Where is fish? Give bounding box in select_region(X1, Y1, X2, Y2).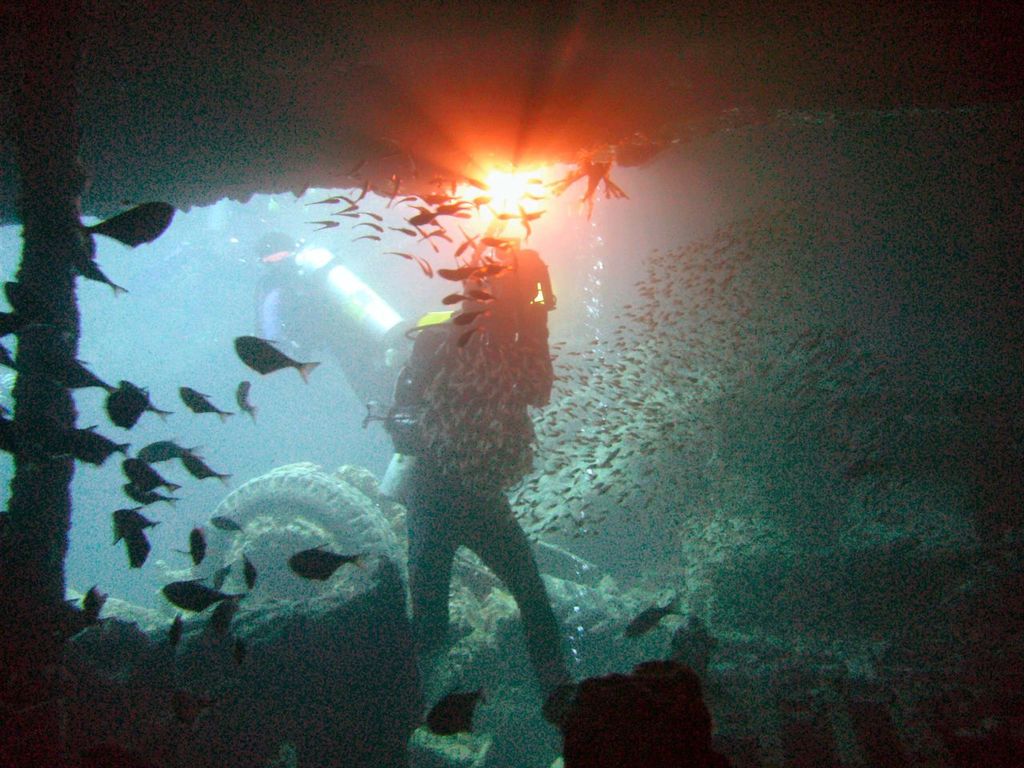
select_region(0, 303, 14, 337).
